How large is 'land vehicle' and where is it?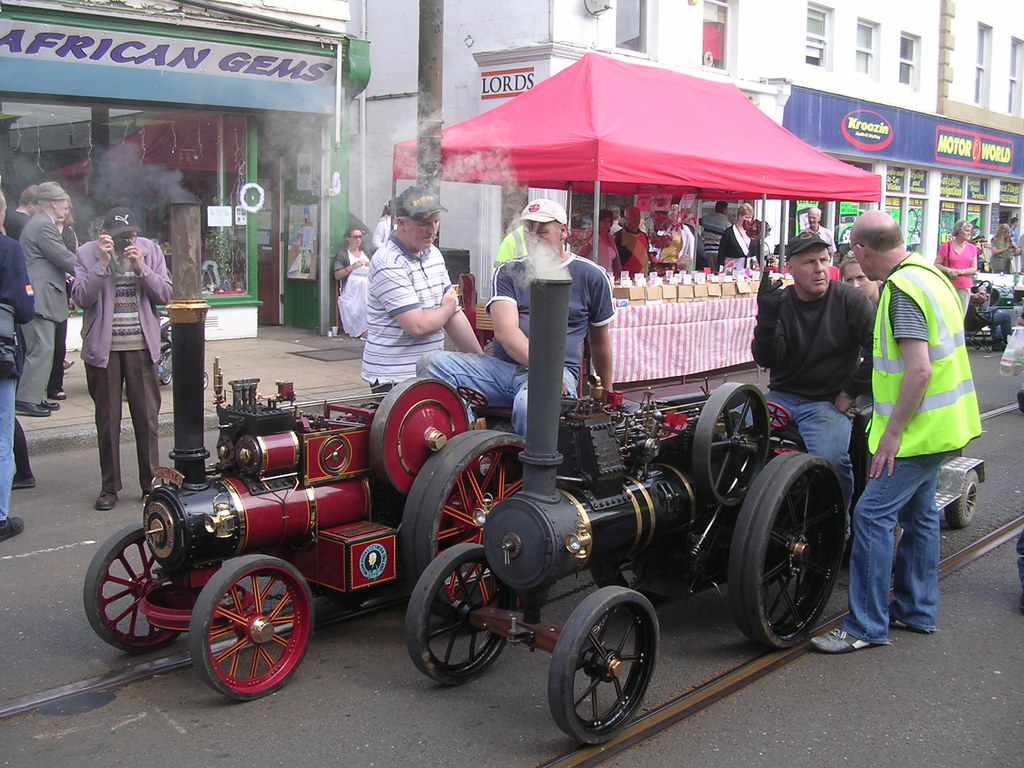
Bounding box: [x1=398, y1=273, x2=988, y2=751].
